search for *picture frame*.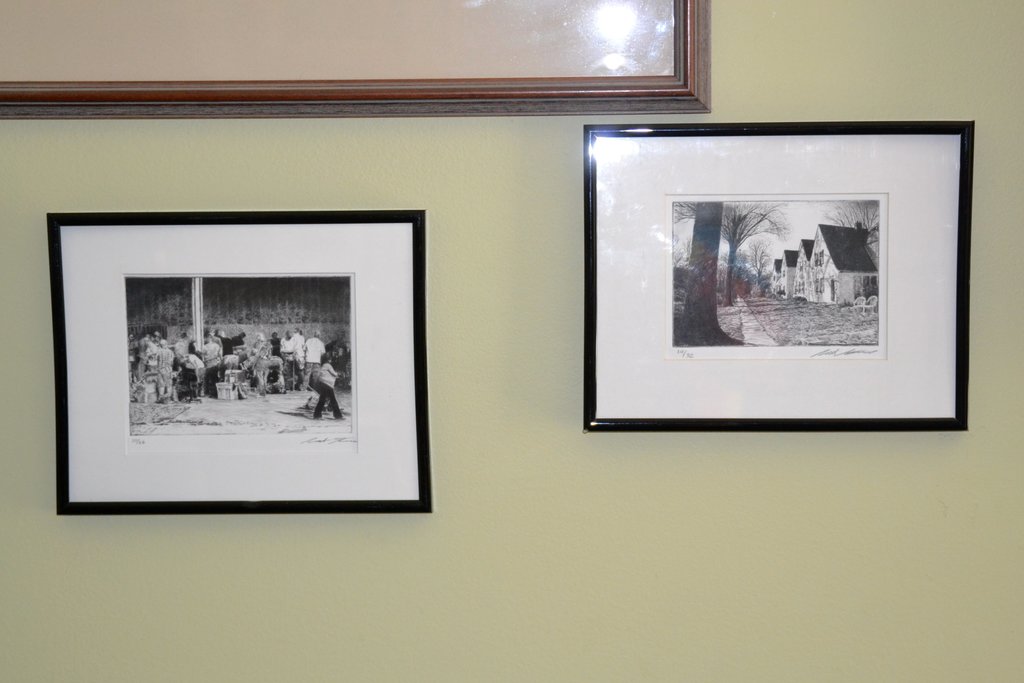
Found at bbox(583, 122, 977, 431).
